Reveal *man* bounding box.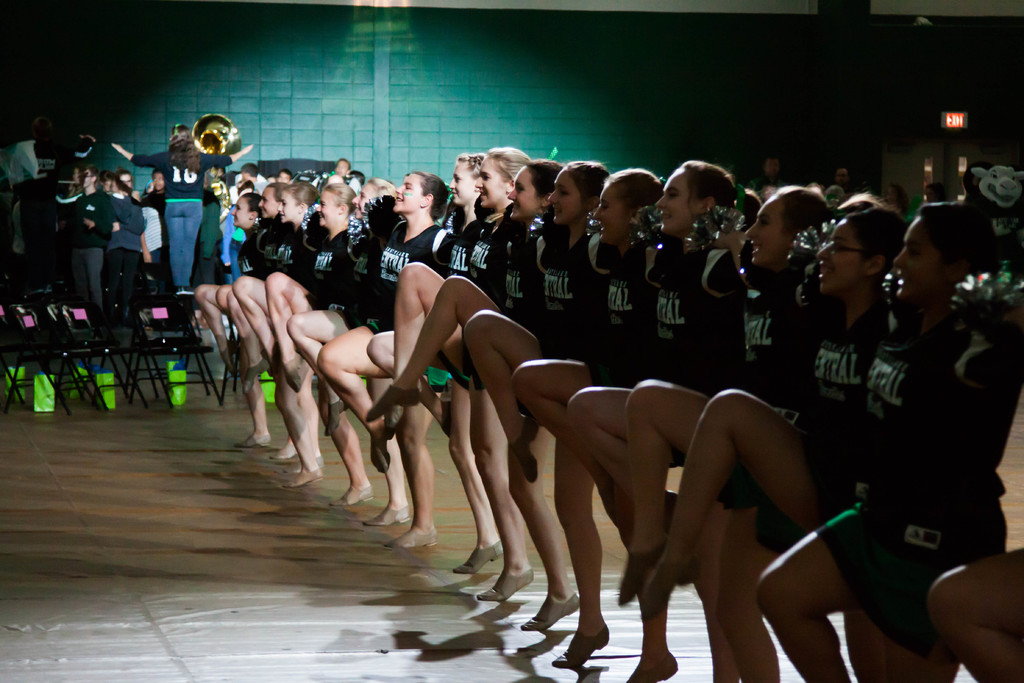
Revealed: {"x1": 745, "y1": 156, "x2": 787, "y2": 190}.
